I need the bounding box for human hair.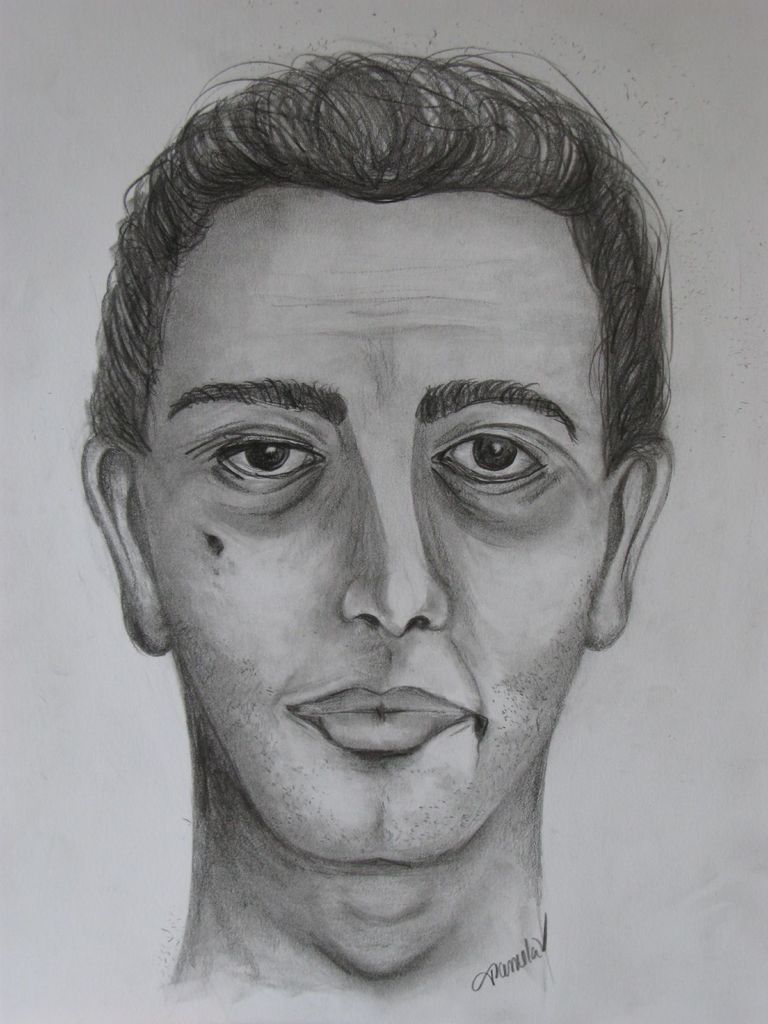
Here it is: (83, 61, 678, 500).
